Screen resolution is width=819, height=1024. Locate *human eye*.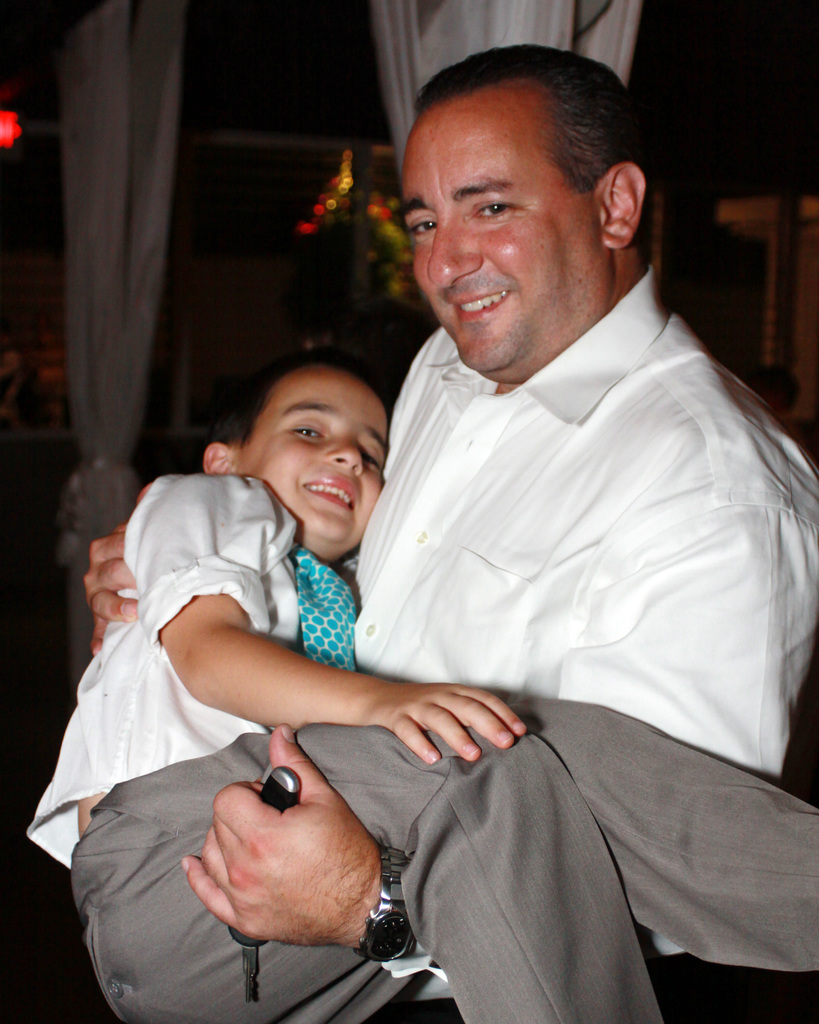
(285,420,328,443).
